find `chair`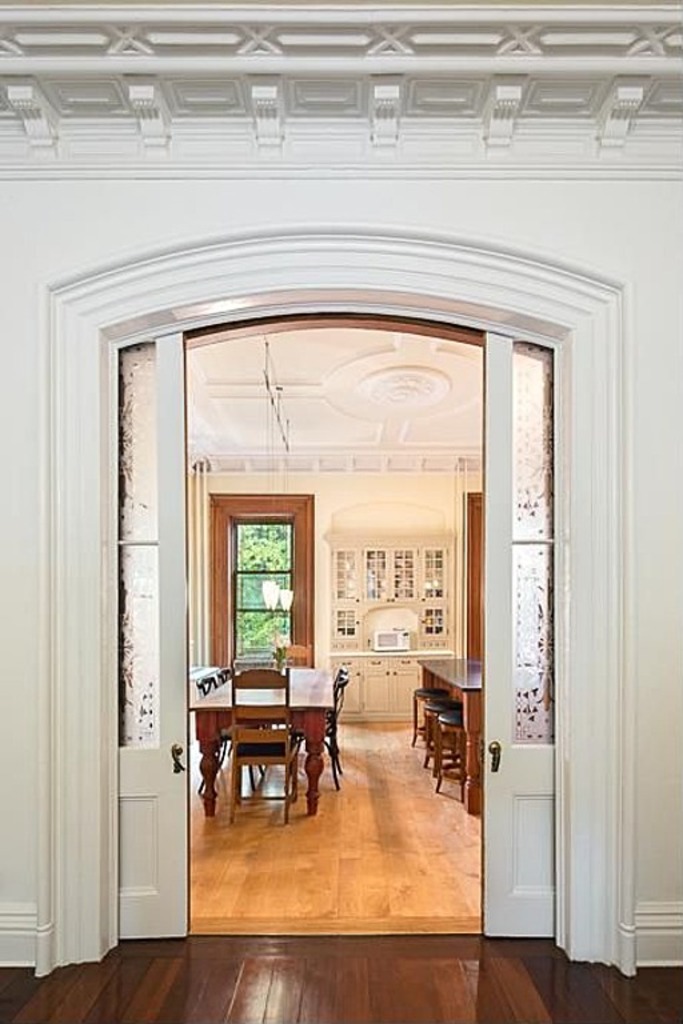
select_region(291, 677, 351, 799)
